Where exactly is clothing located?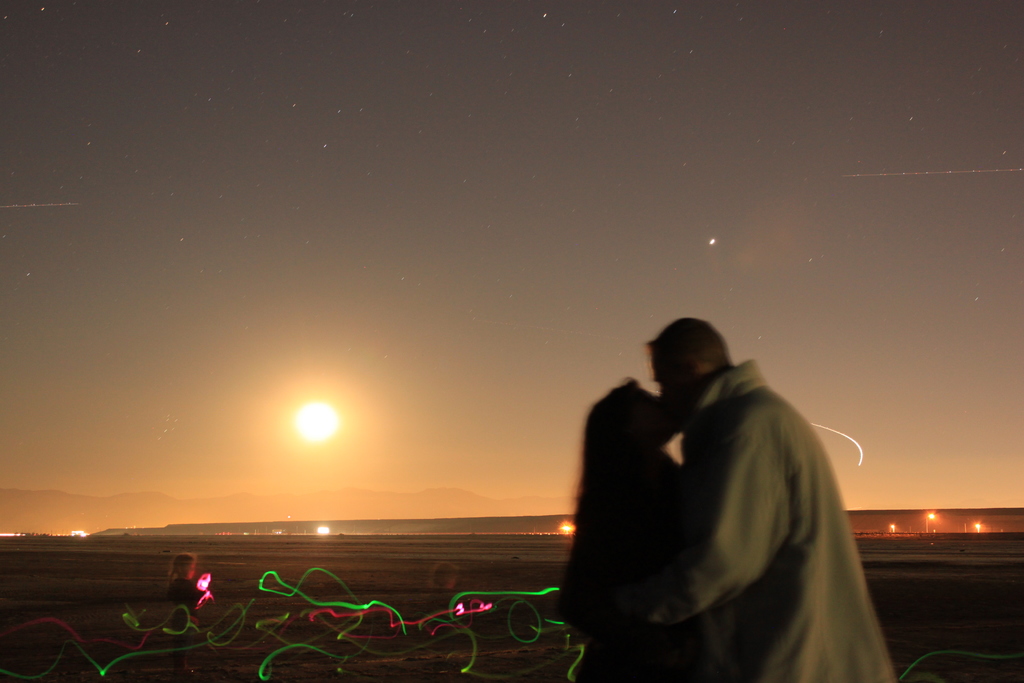
Its bounding box is bbox=[650, 352, 902, 679].
